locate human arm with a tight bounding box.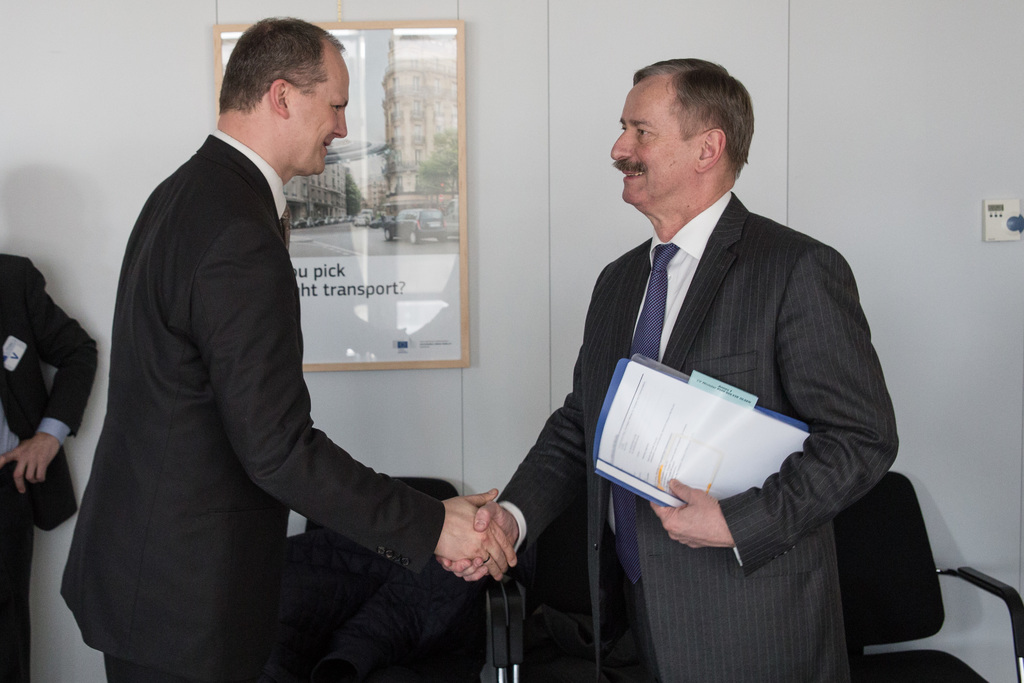
0, 256, 104, 495.
